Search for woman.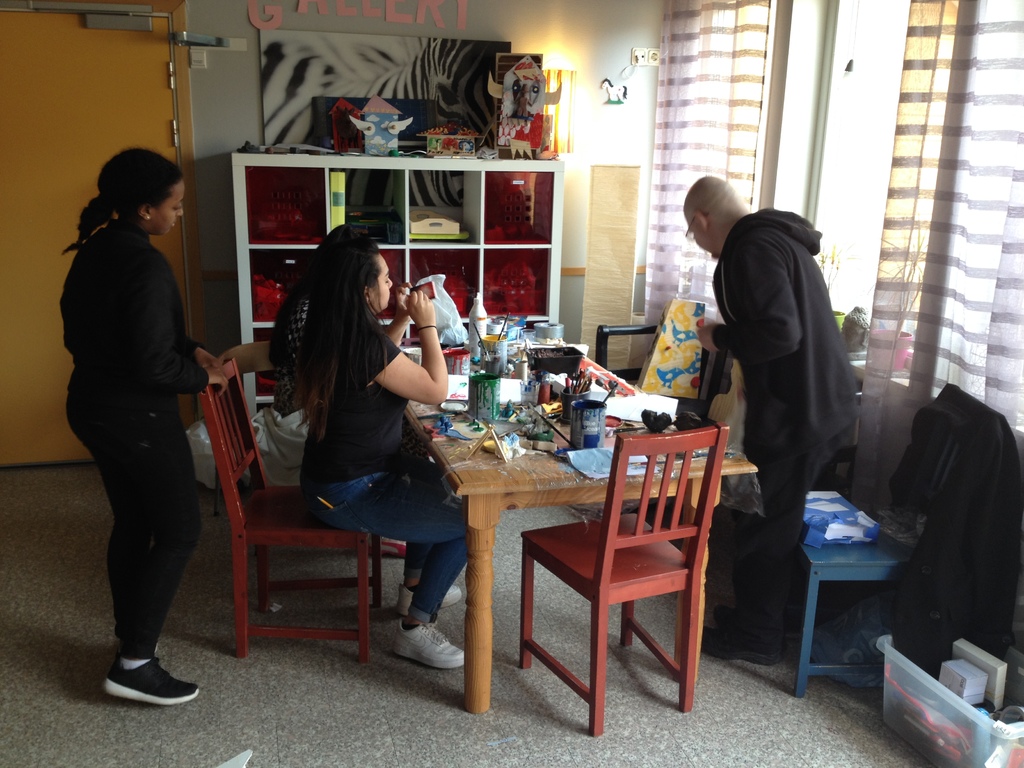
Found at 242 221 451 677.
